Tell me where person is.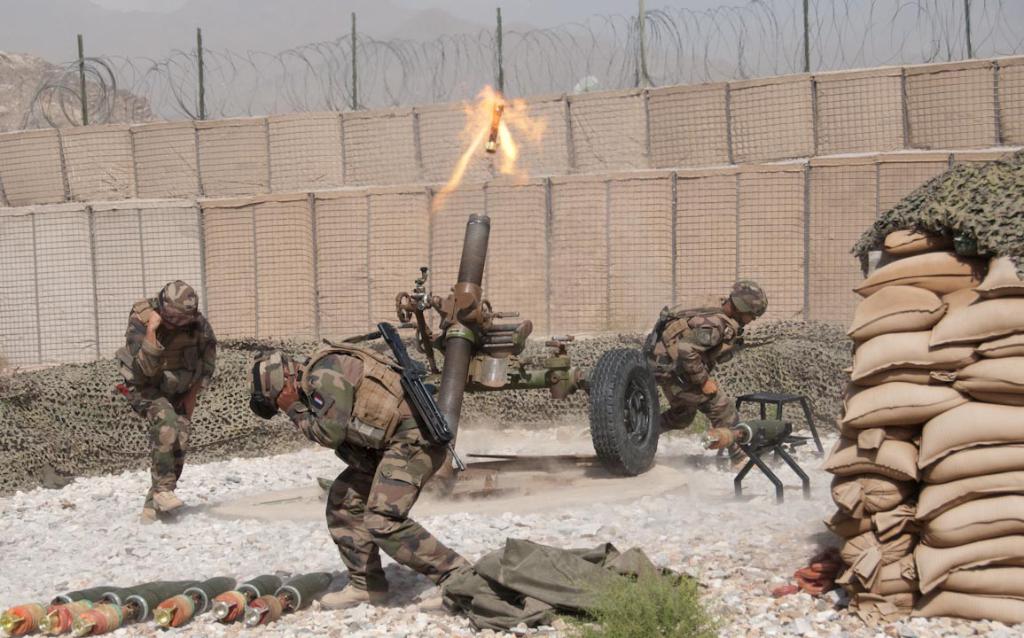
person is at <region>250, 338, 475, 611</region>.
